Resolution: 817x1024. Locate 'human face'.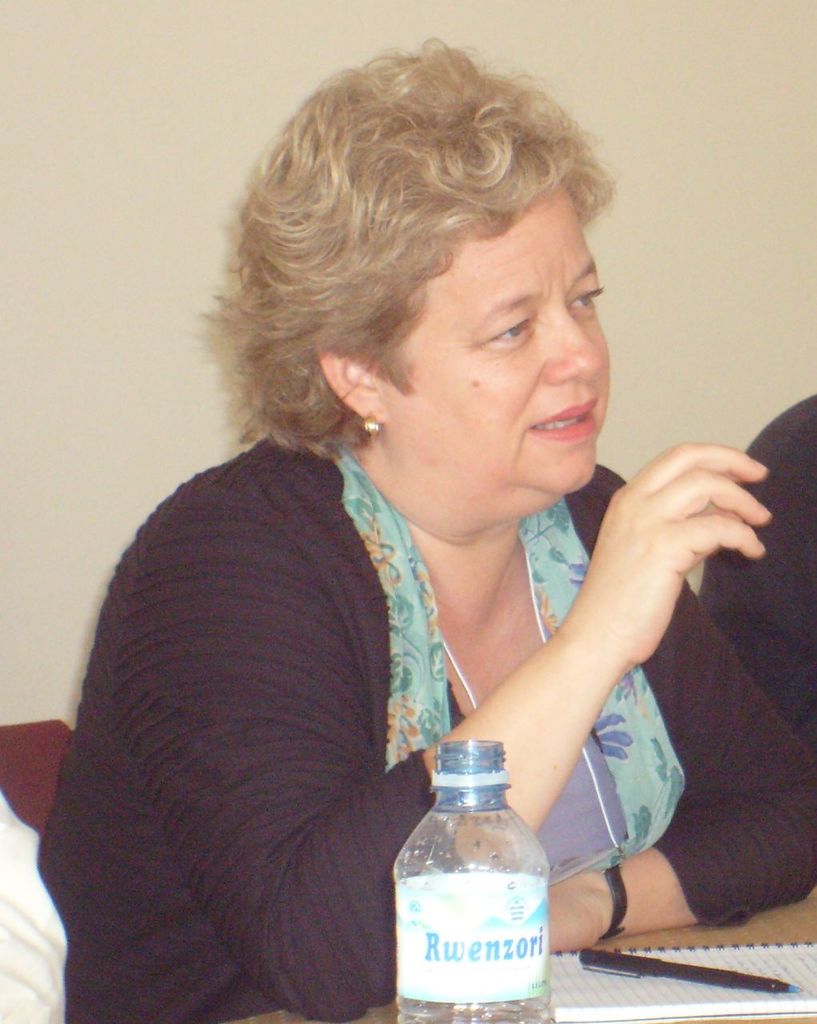
BBox(368, 160, 603, 511).
